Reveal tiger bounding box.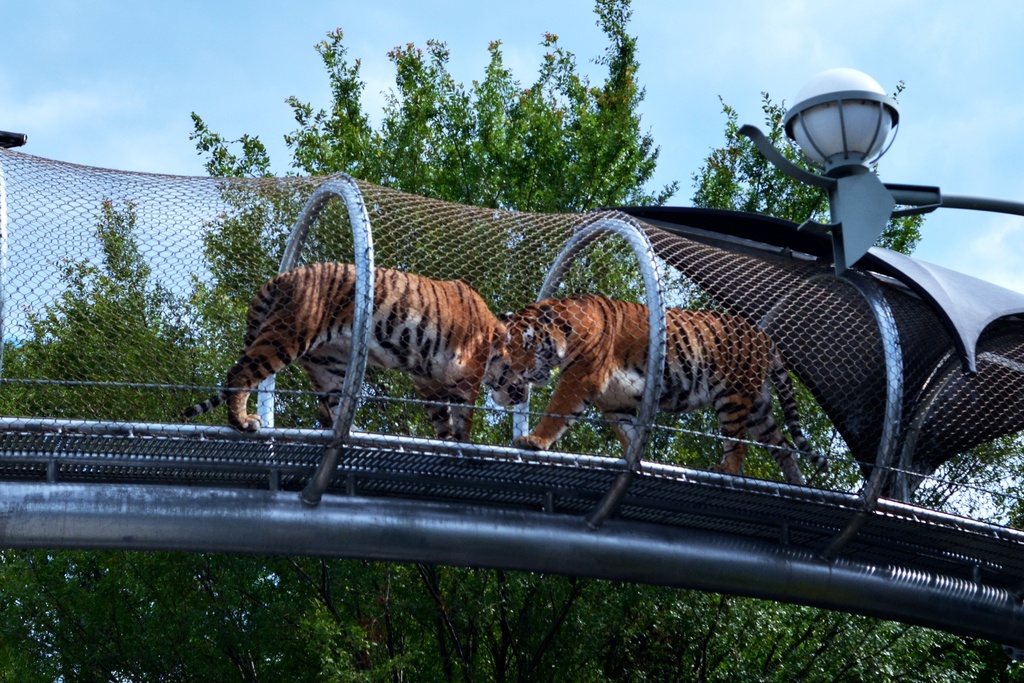
Revealed: x1=509 y1=295 x2=830 y2=486.
